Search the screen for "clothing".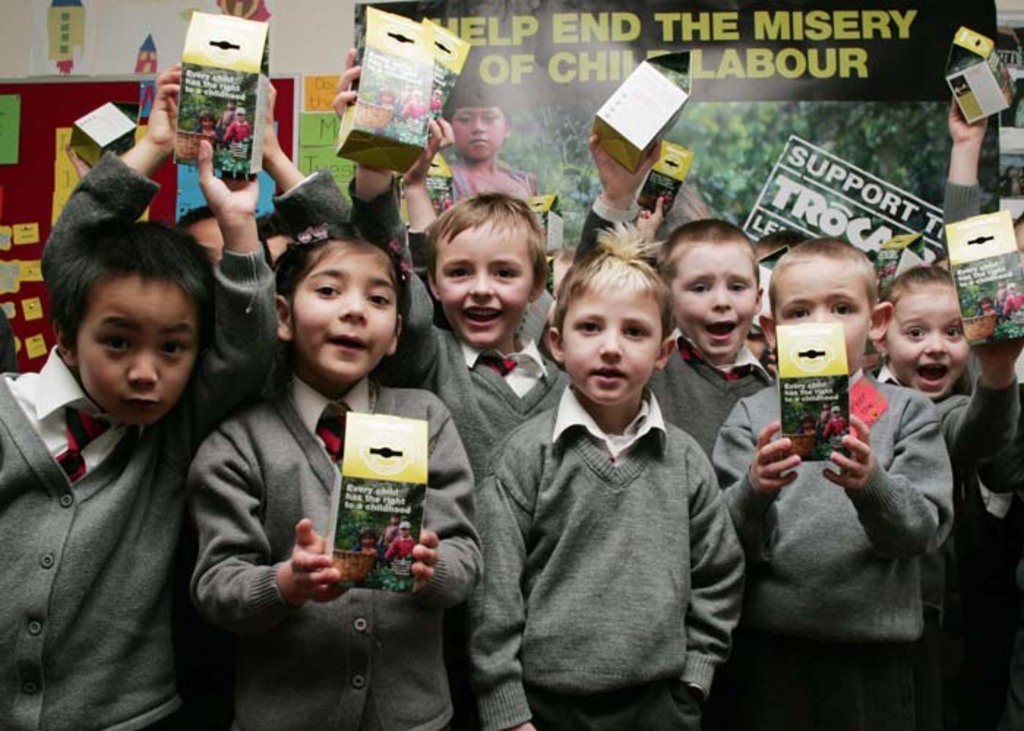
Found at box(553, 203, 774, 468).
